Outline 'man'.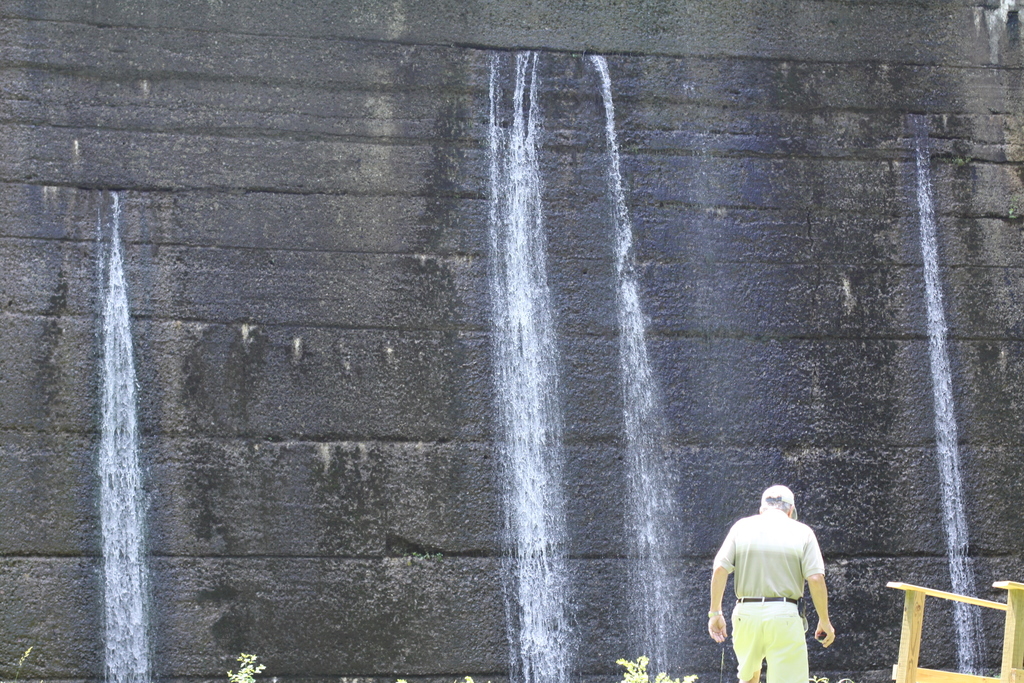
Outline: x1=723, y1=484, x2=845, y2=679.
